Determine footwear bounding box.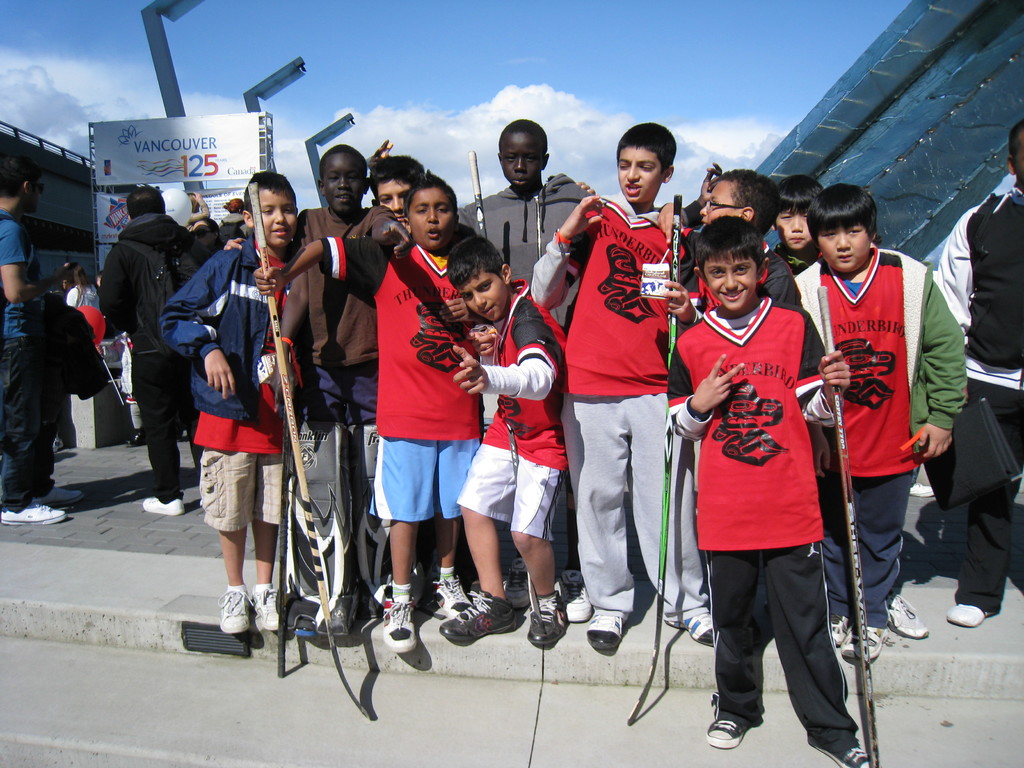
Determined: <box>252,588,283,630</box>.
